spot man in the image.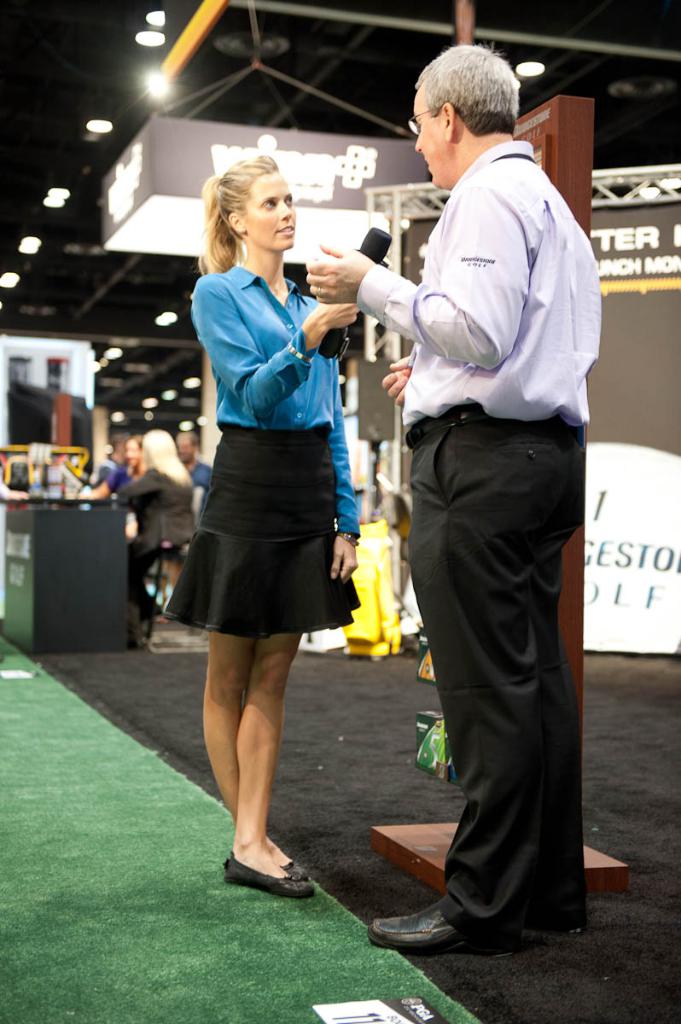
man found at 350/50/603/945.
